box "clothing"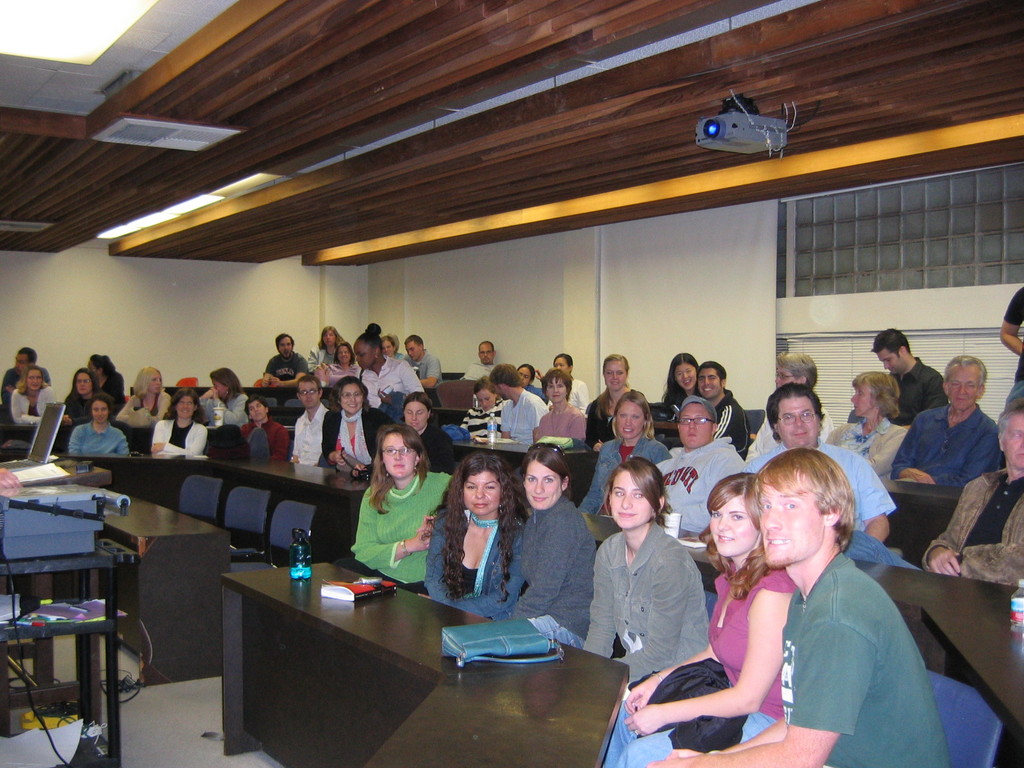
[264, 349, 309, 381]
